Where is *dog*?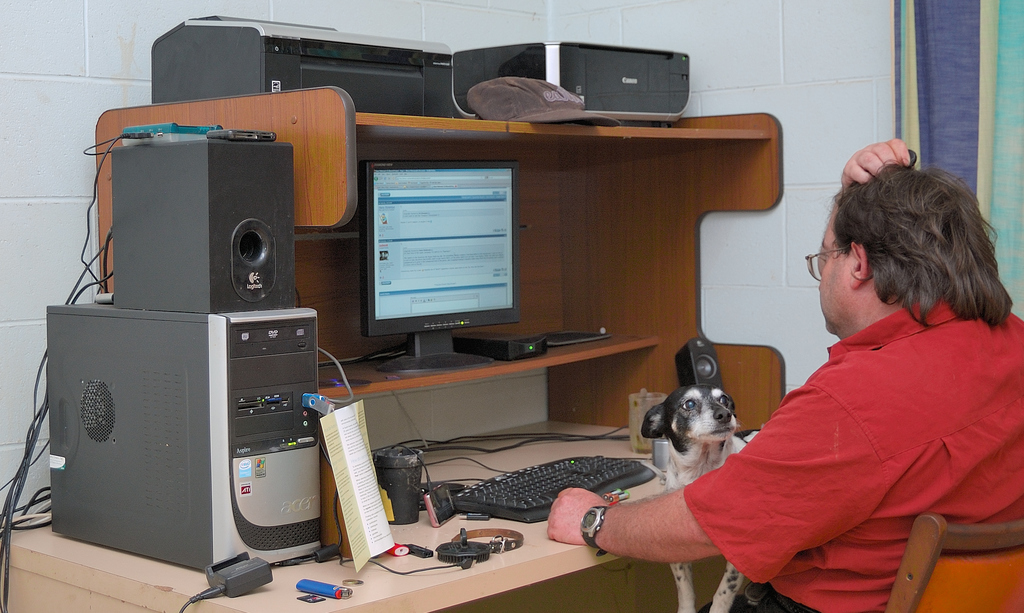
643, 385, 765, 612.
